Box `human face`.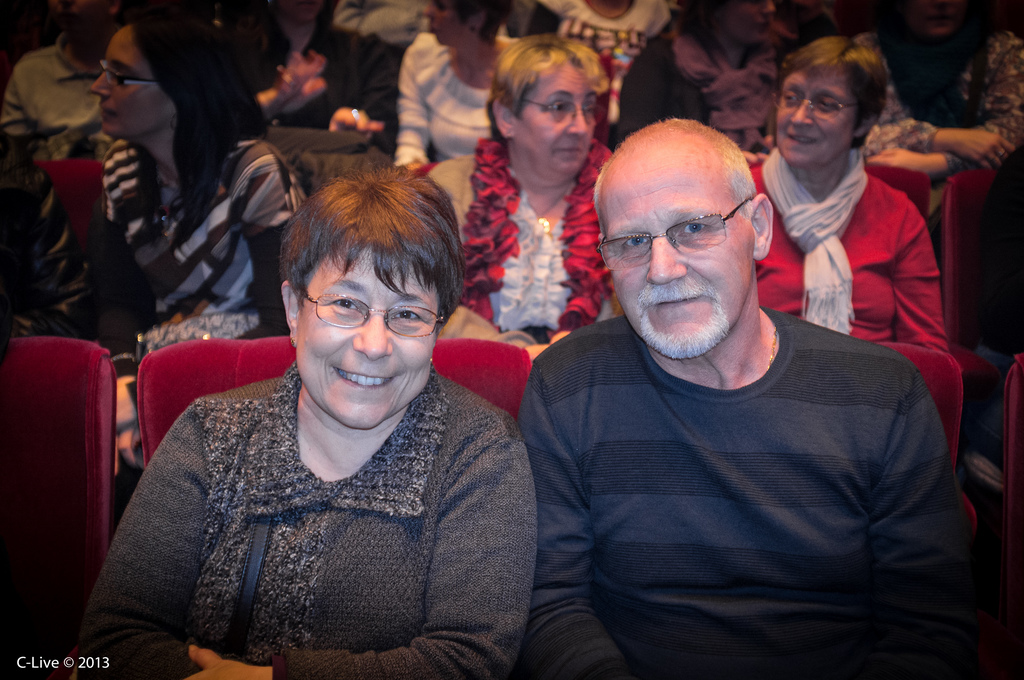
(770,77,860,172).
